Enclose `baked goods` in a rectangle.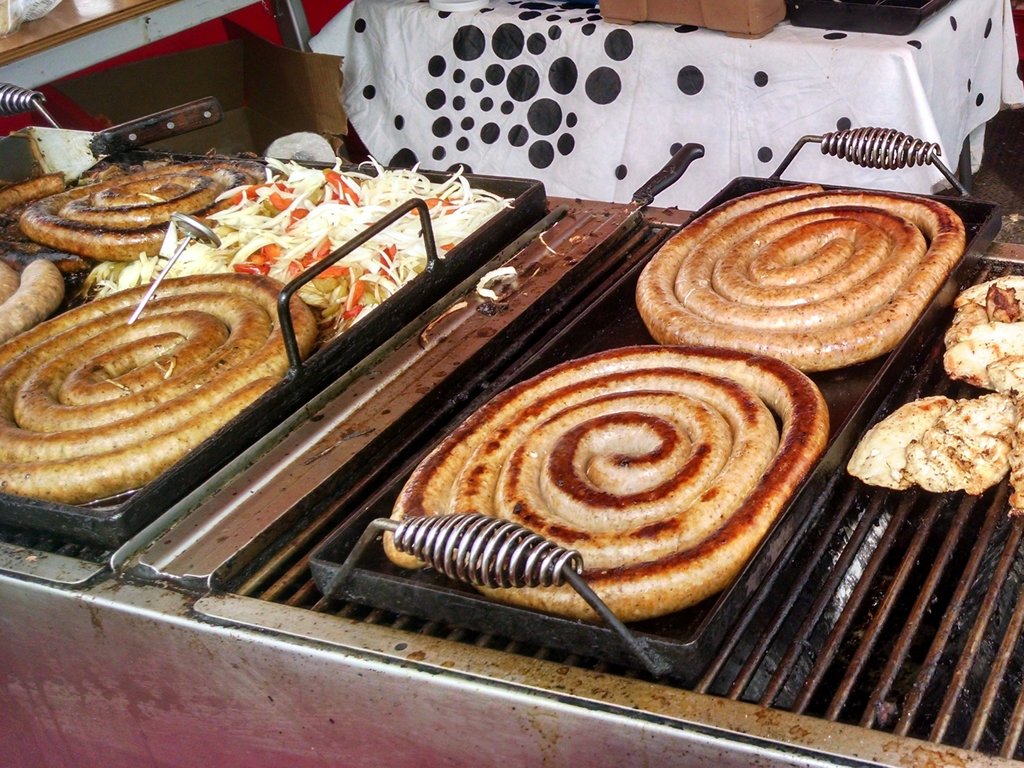
detection(0, 270, 322, 506).
